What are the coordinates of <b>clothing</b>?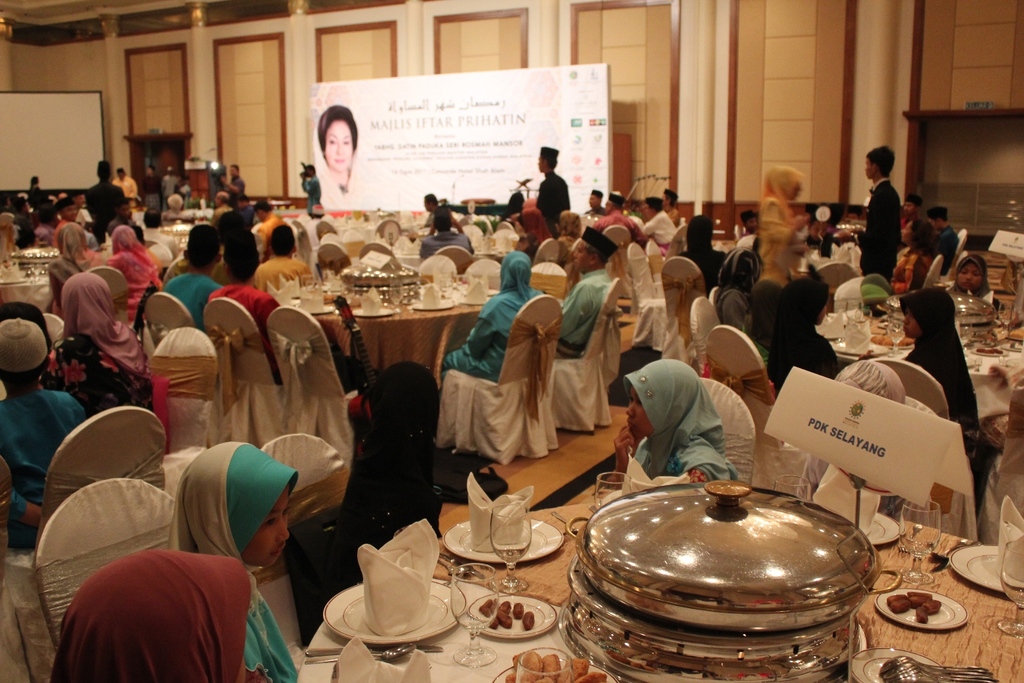
pyautogui.locateOnScreen(625, 359, 741, 481).
